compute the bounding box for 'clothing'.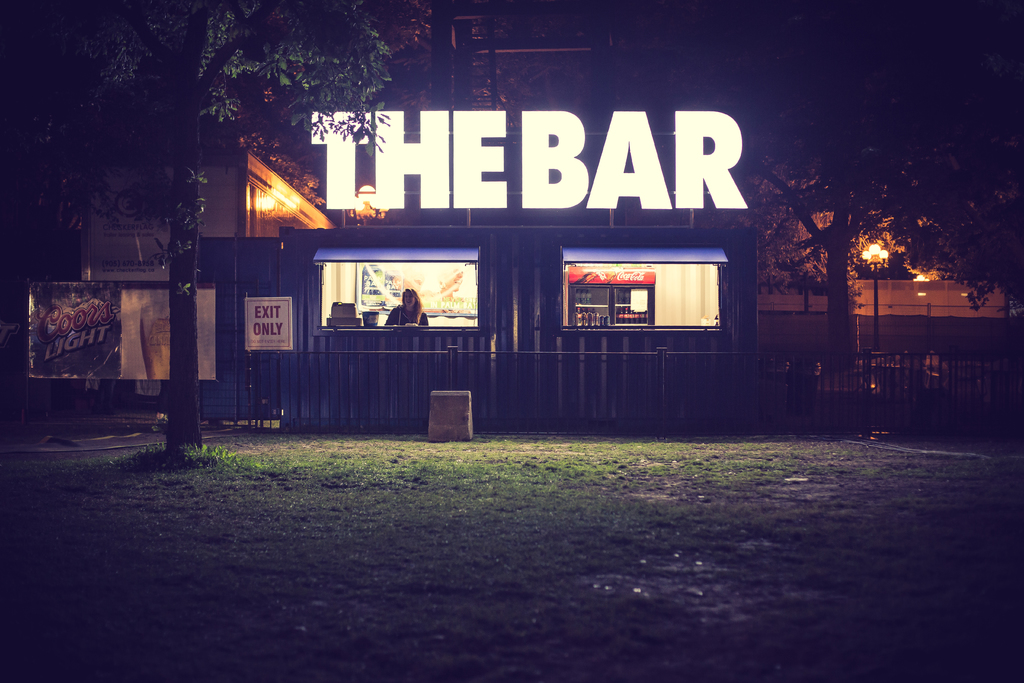
bbox=[379, 306, 430, 326].
